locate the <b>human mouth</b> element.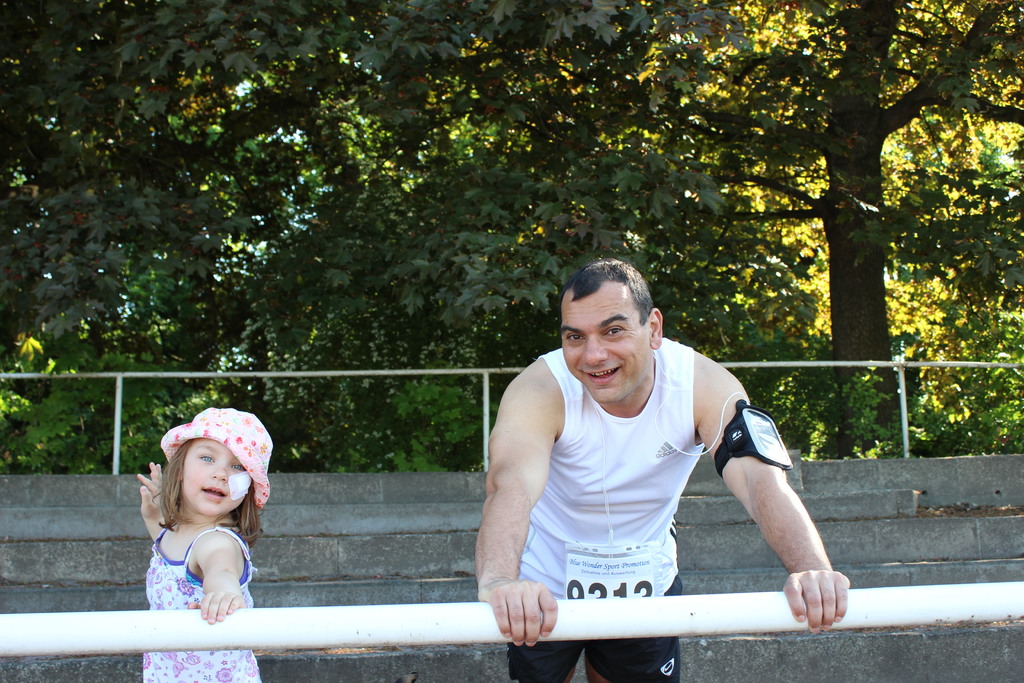
Element bbox: 579/364/621/383.
